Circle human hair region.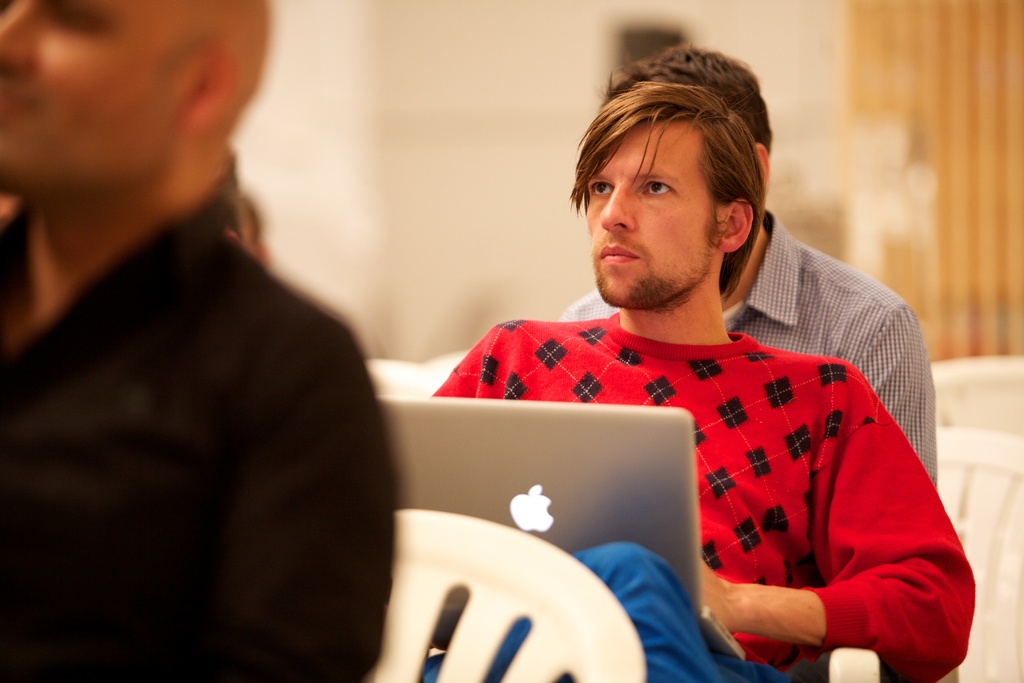
Region: [x1=240, y1=194, x2=268, y2=245].
